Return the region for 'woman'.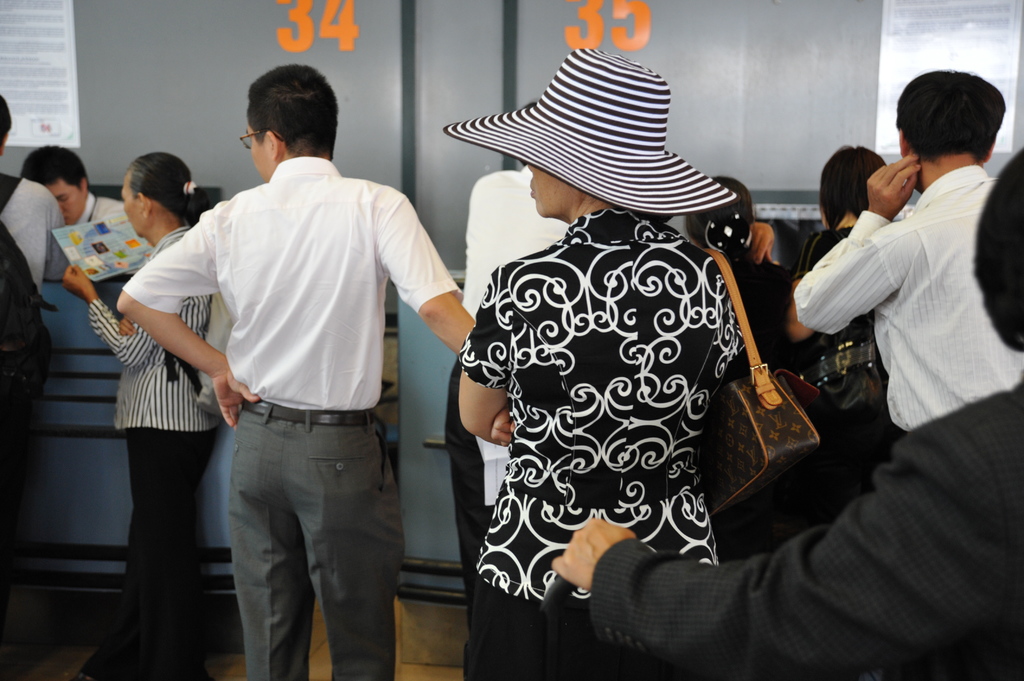
[436,60,844,680].
